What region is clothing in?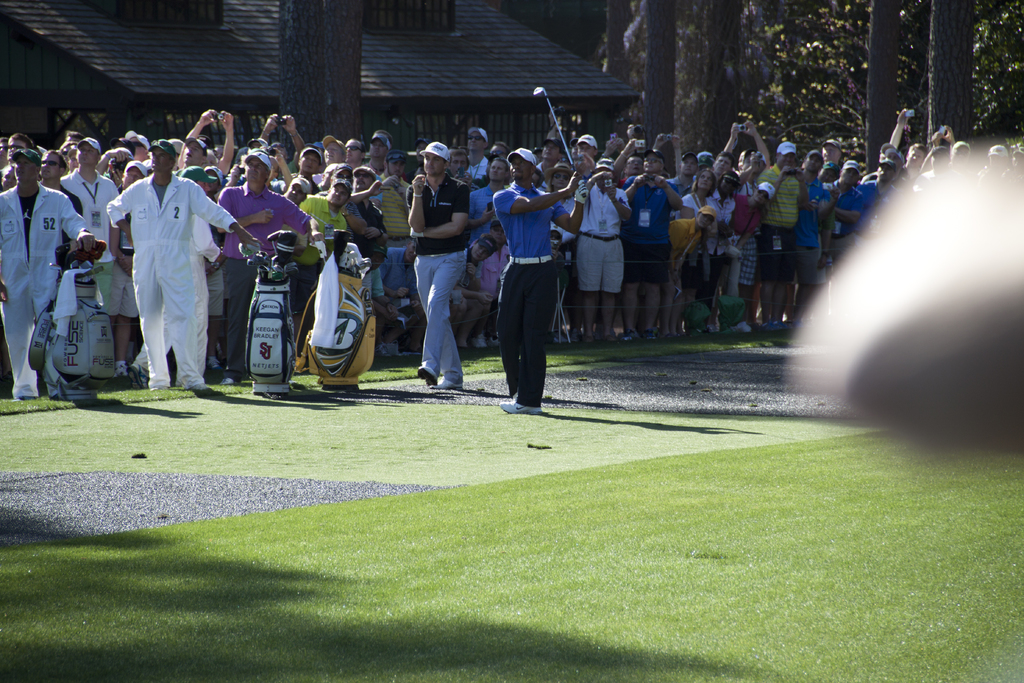
left=212, top=181, right=301, bottom=372.
